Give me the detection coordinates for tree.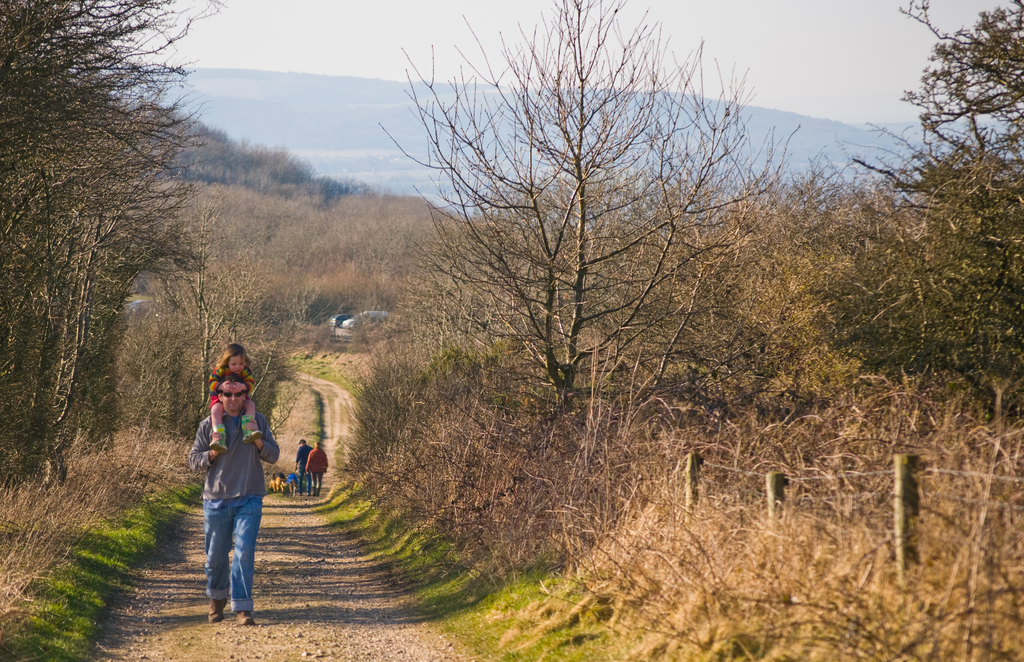
374/0/800/423.
